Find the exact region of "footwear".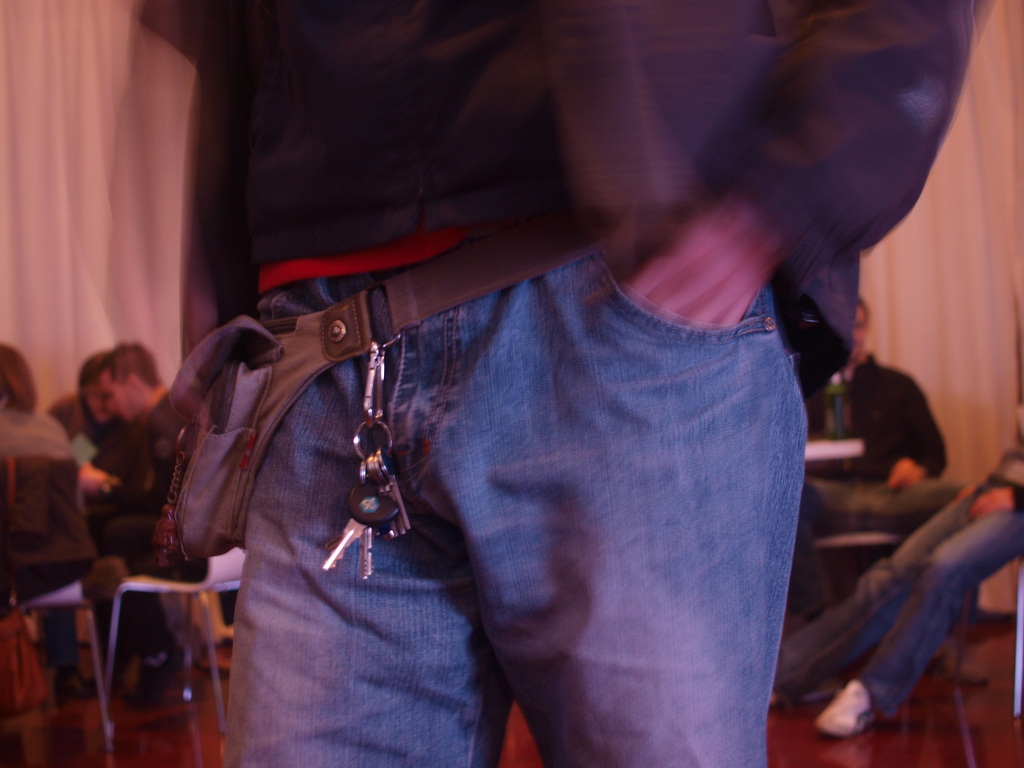
Exact region: bbox=(814, 682, 871, 734).
